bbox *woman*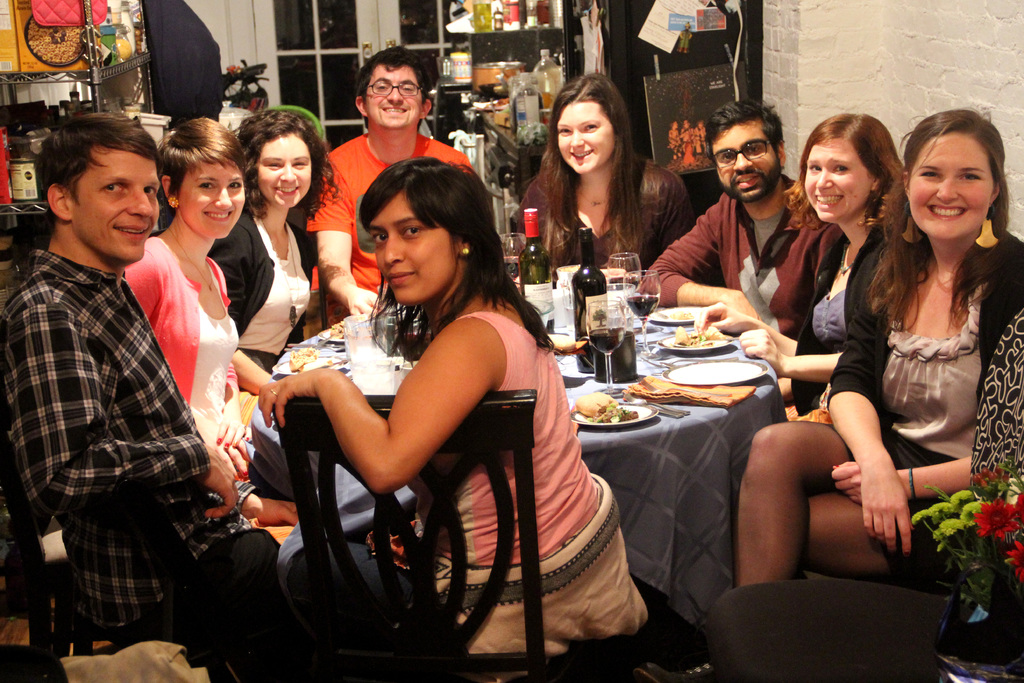
<region>260, 153, 560, 654</region>
